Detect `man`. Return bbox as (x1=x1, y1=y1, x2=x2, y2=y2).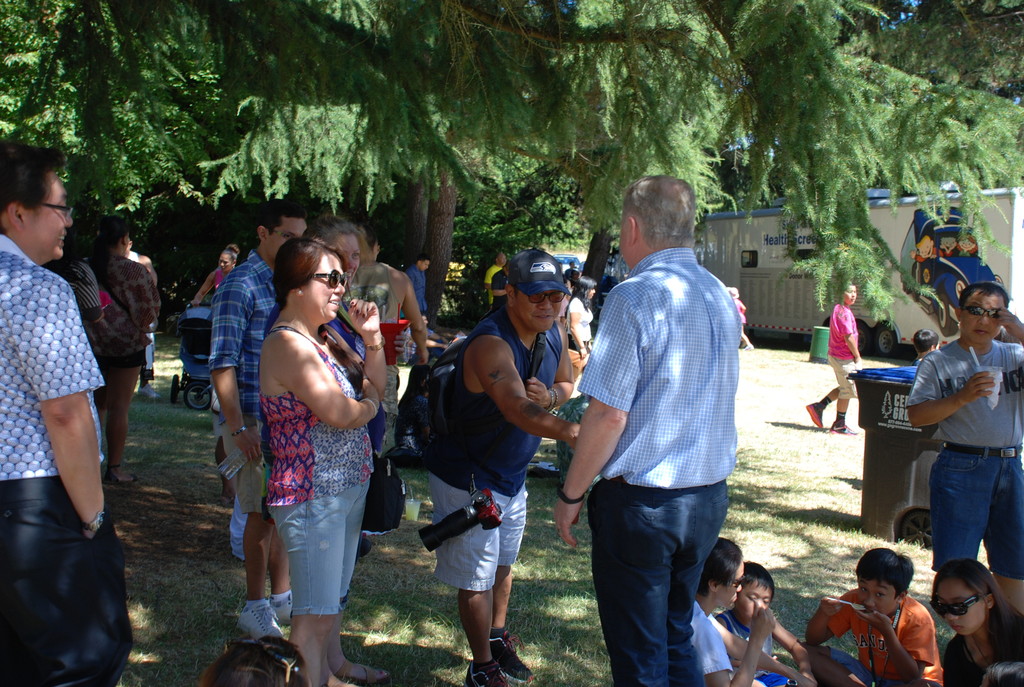
(x1=210, y1=204, x2=308, y2=641).
